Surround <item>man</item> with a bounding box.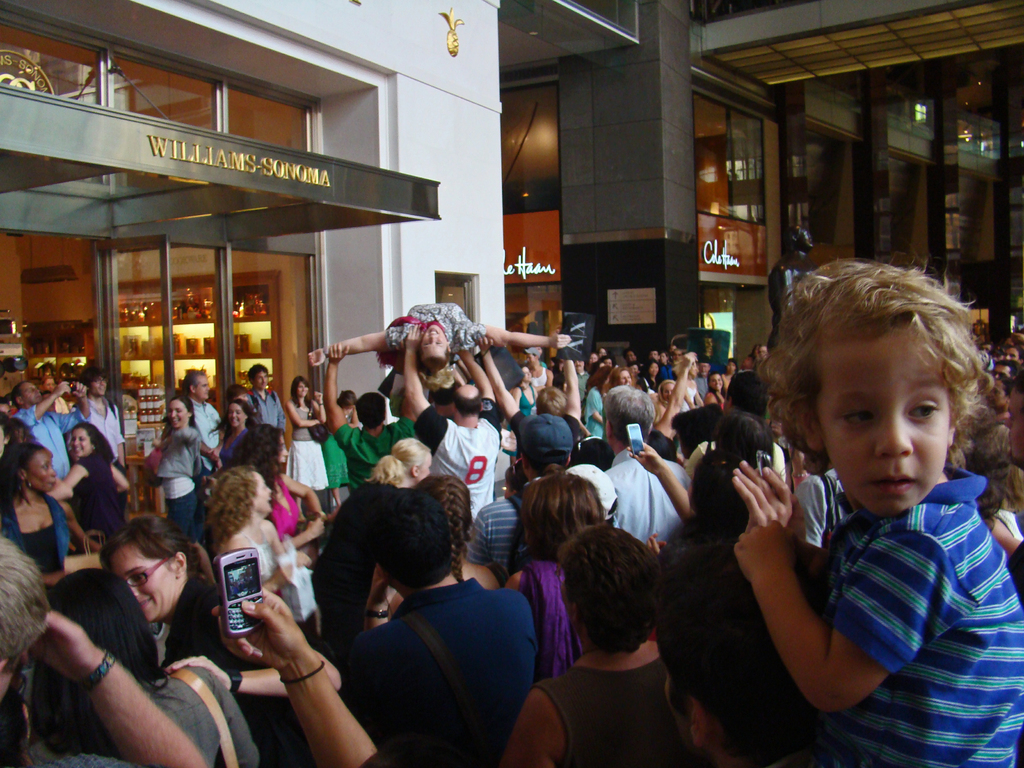
bbox(40, 375, 67, 409).
